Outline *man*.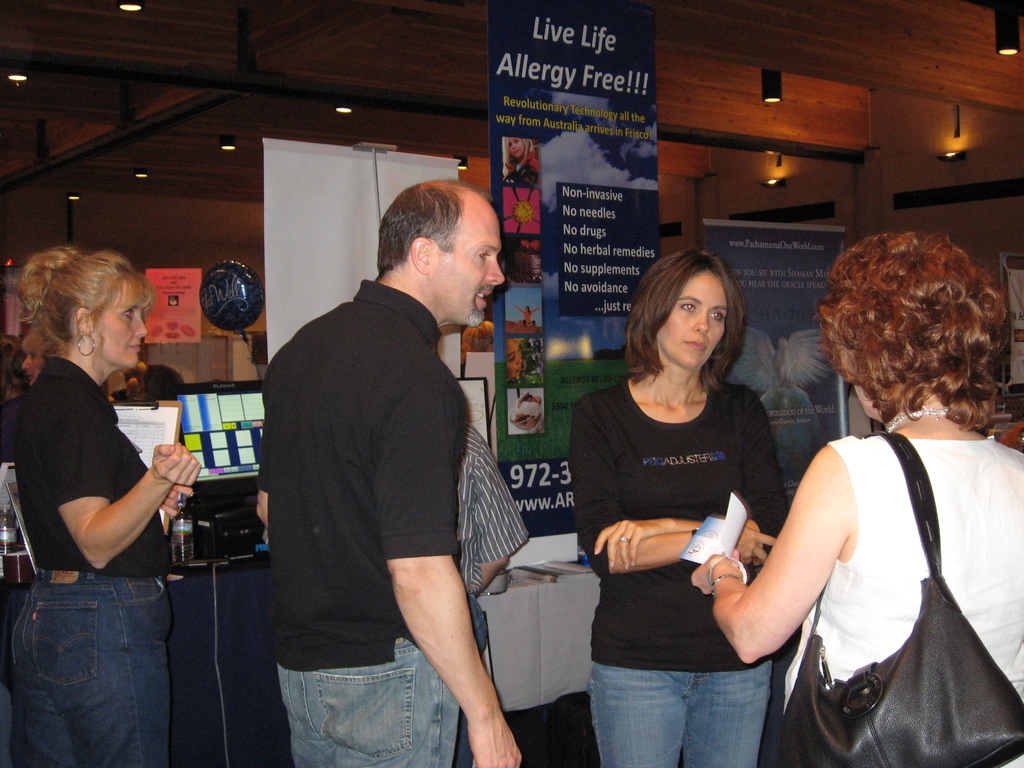
Outline: (x1=253, y1=169, x2=539, y2=738).
